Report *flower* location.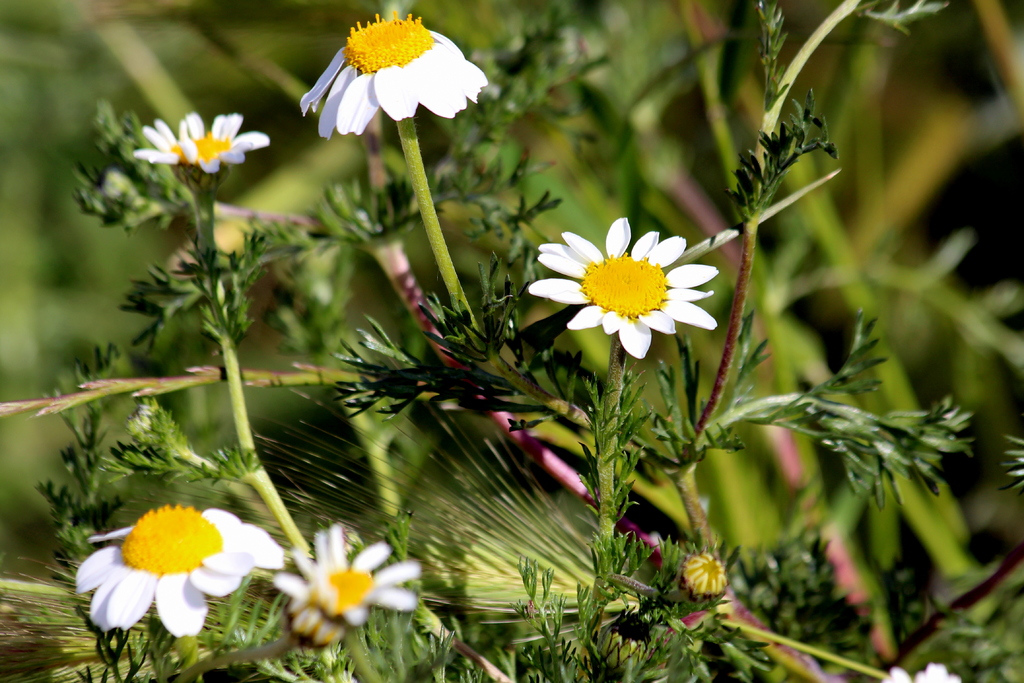
Report: rect(534, 215, 727, 355).
